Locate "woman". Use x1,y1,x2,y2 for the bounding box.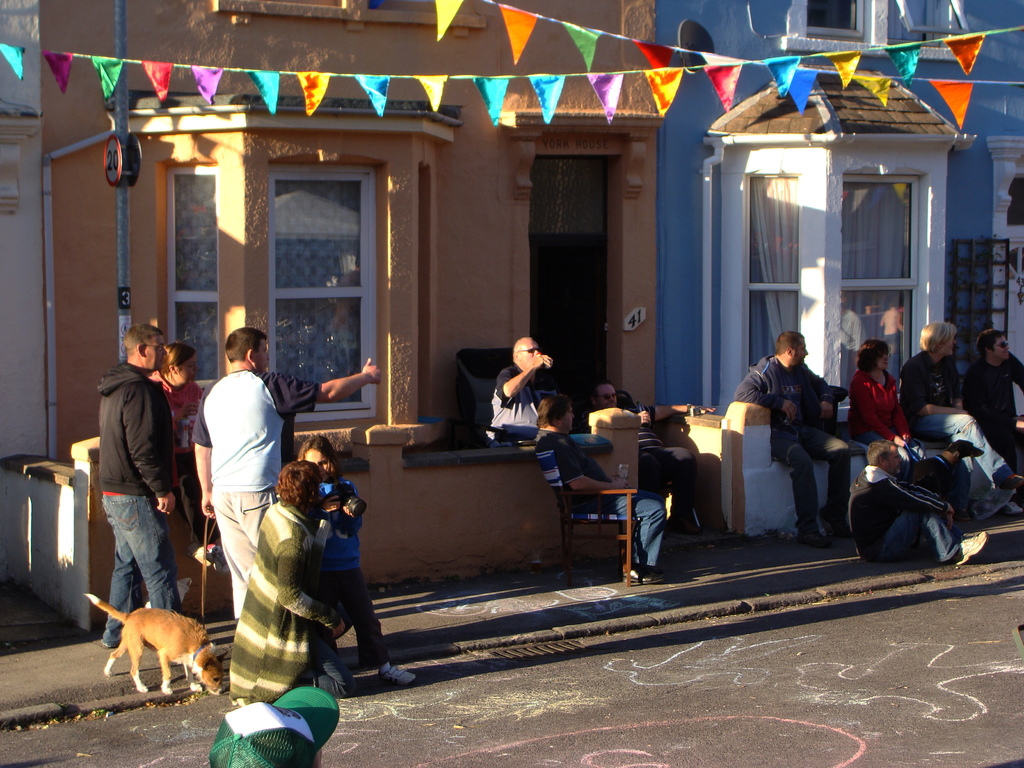
147,342,232,583.
